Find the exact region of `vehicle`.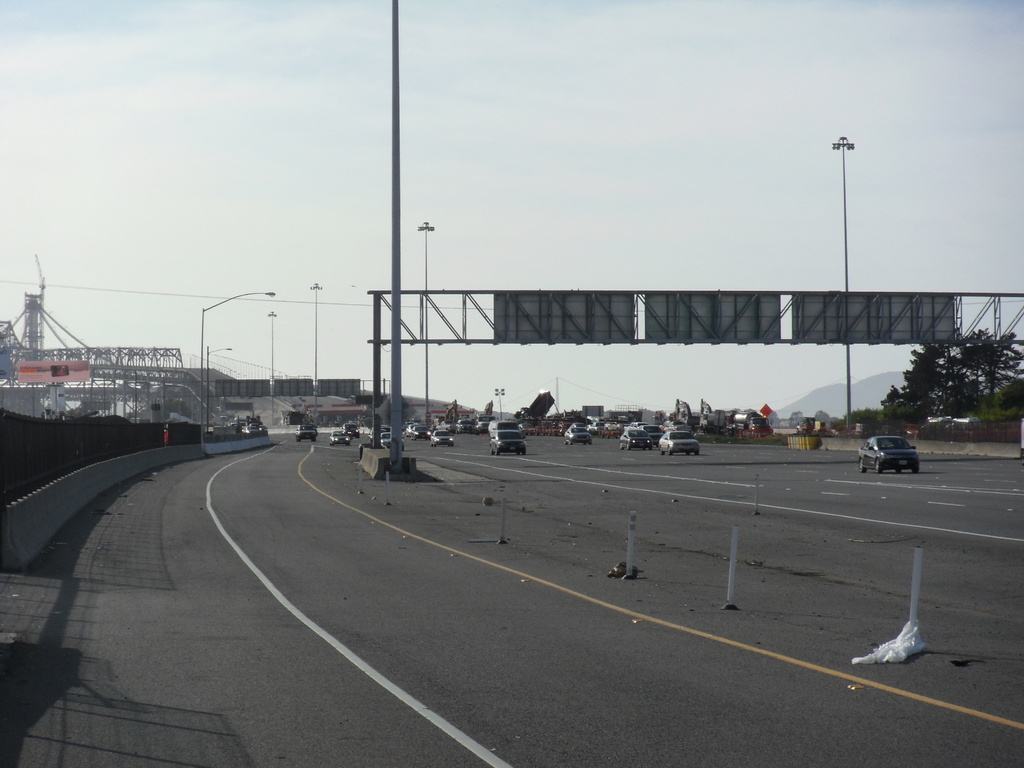
Exact region: {"x1": 604, "y1": 419, "x2": 616, "y2": 438}.
